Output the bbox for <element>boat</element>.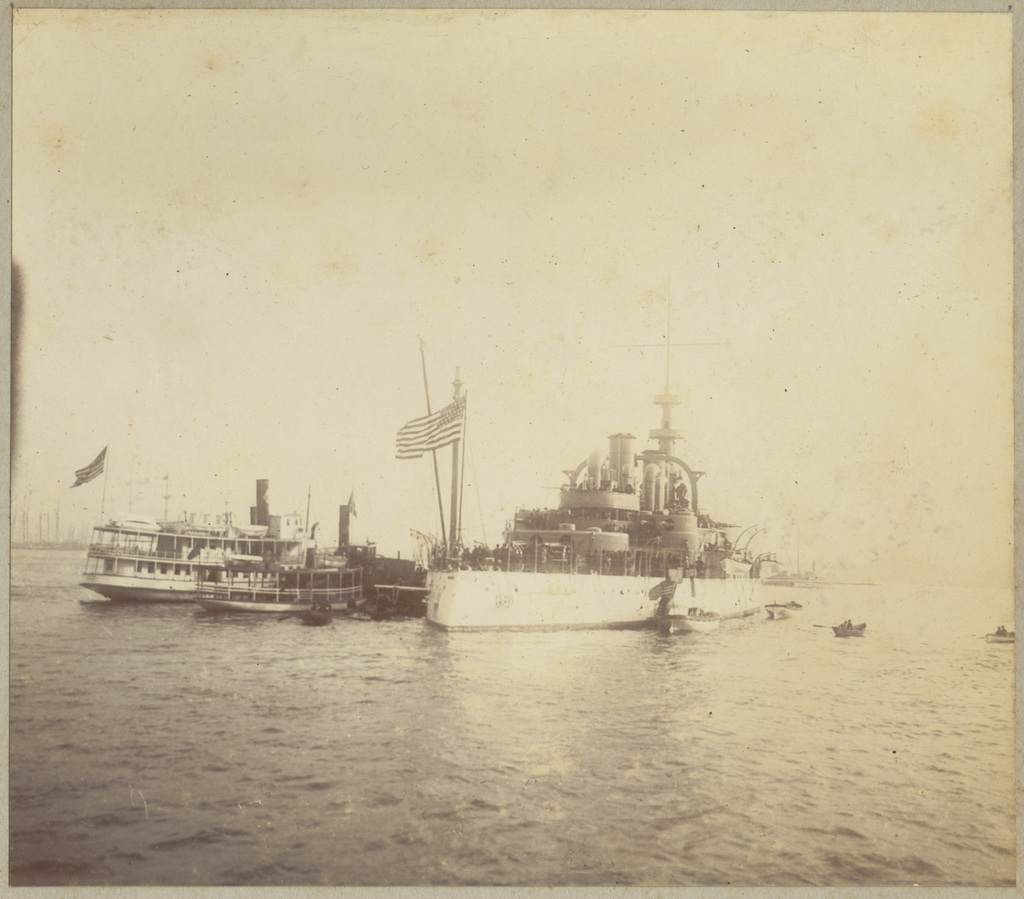
{"left": 195, "top": 556, "right": 365, "bottom": 607}.
